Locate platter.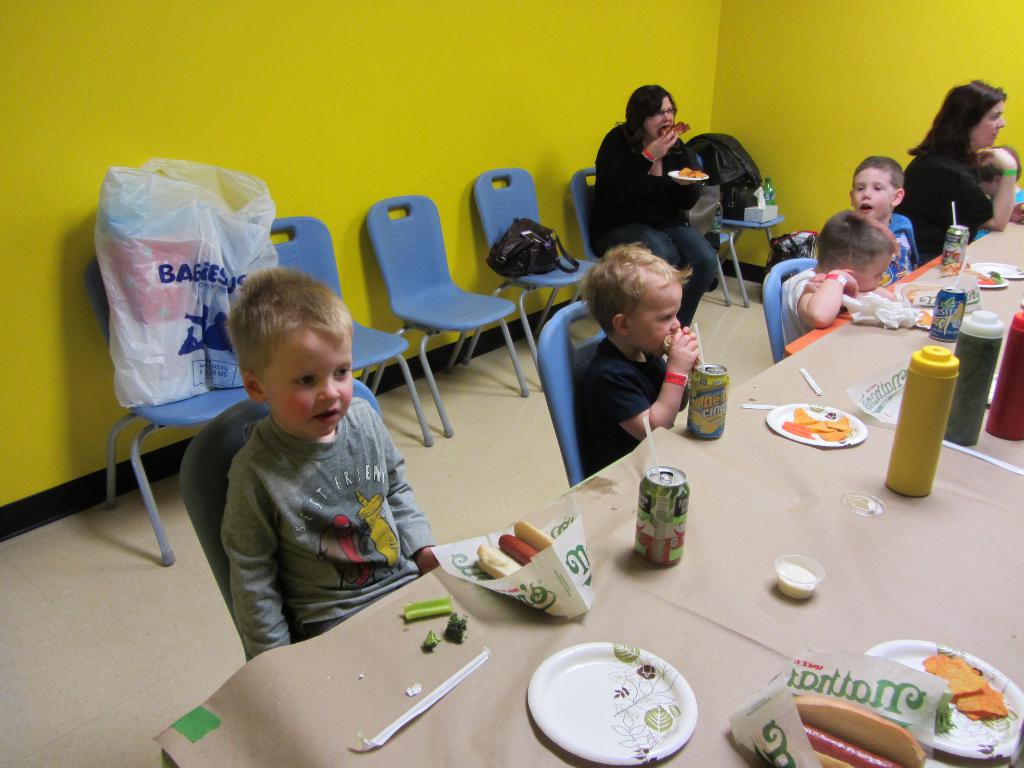
Bounding box: box(768, 404, 863, 447).
